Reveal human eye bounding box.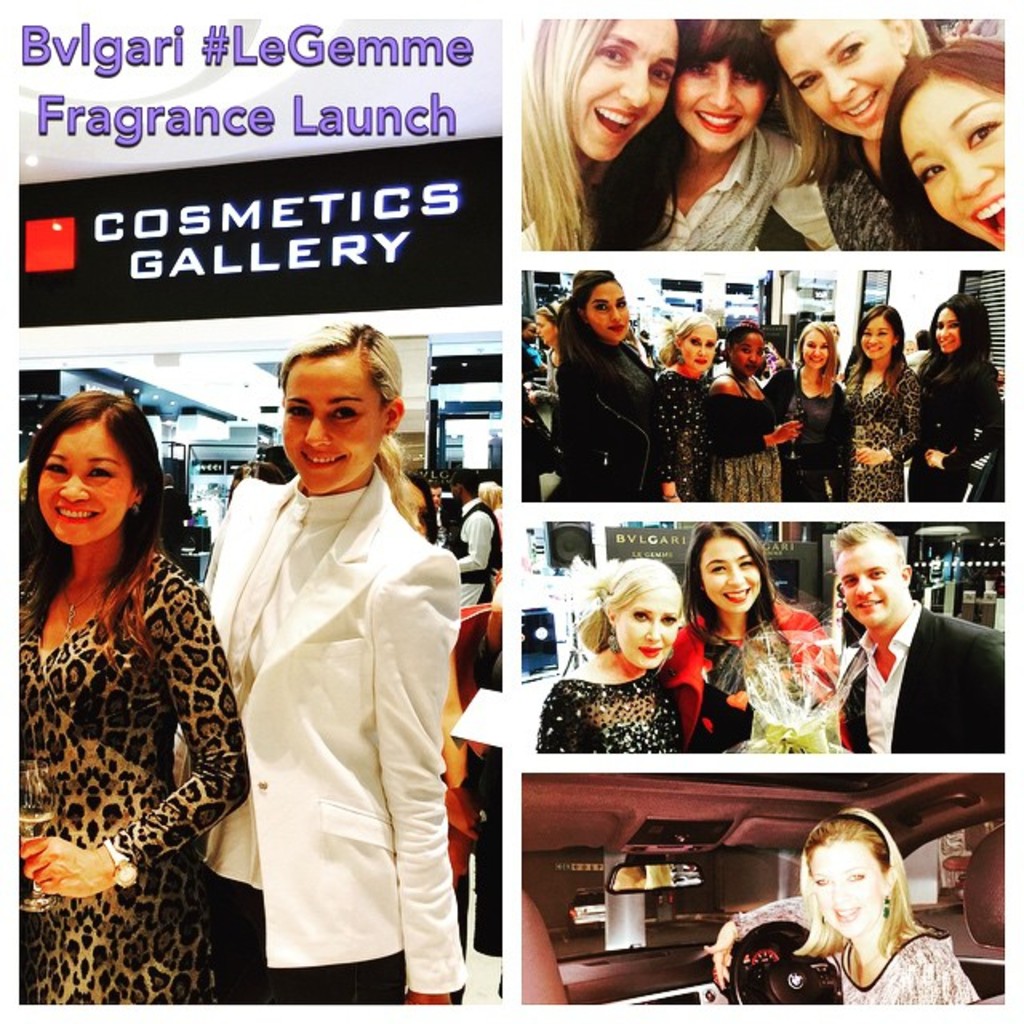
Revealed: rect(944, 322, 957, 331).
